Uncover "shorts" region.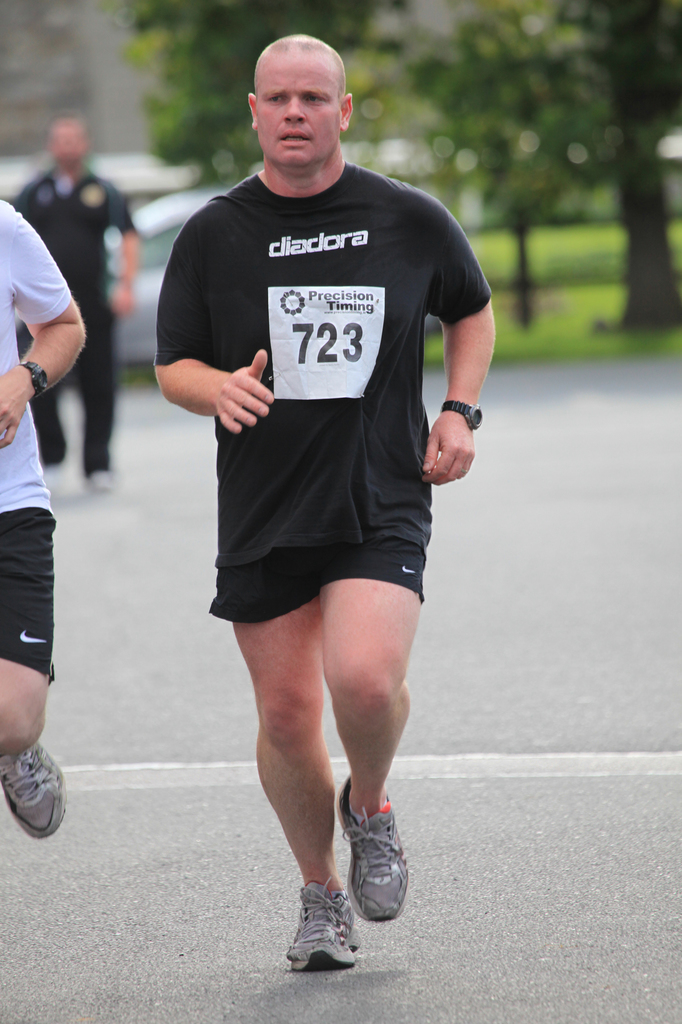
Uncovered: 207, 497, 447, 597.
